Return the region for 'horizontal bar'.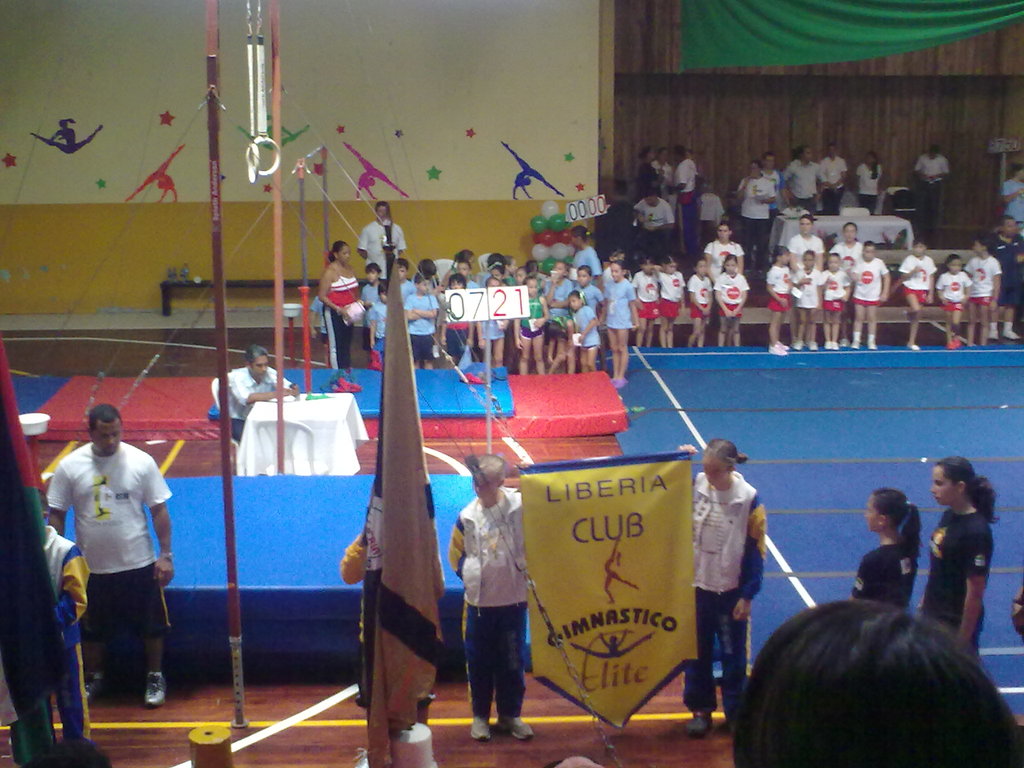
[303, 143, 325, 161].
